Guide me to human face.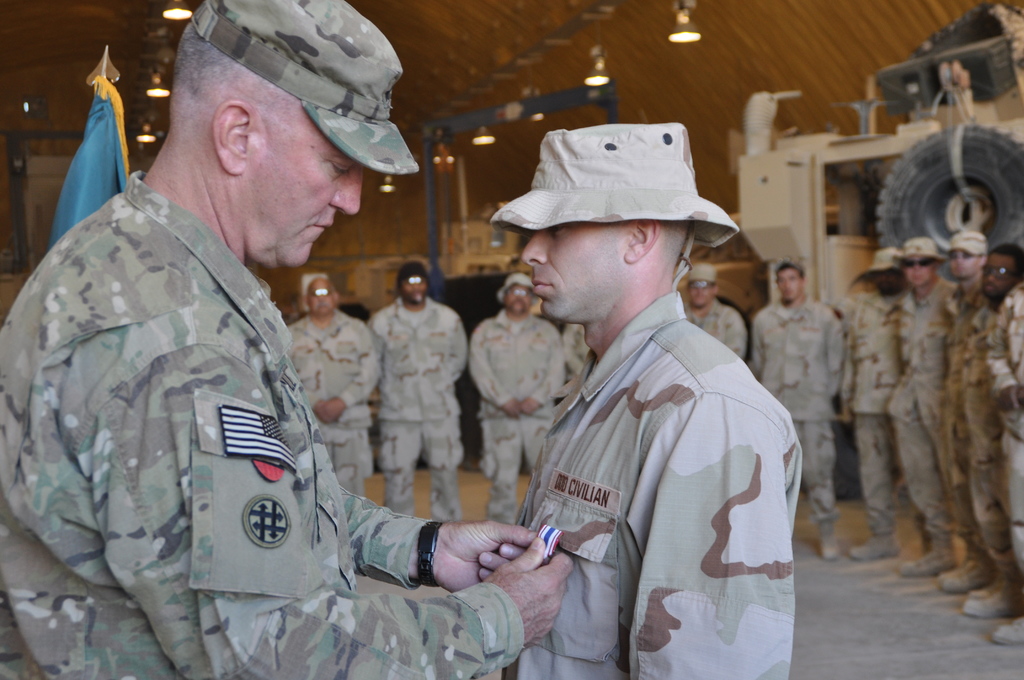
Guidance: BBox(240, 114, 359, 271).
